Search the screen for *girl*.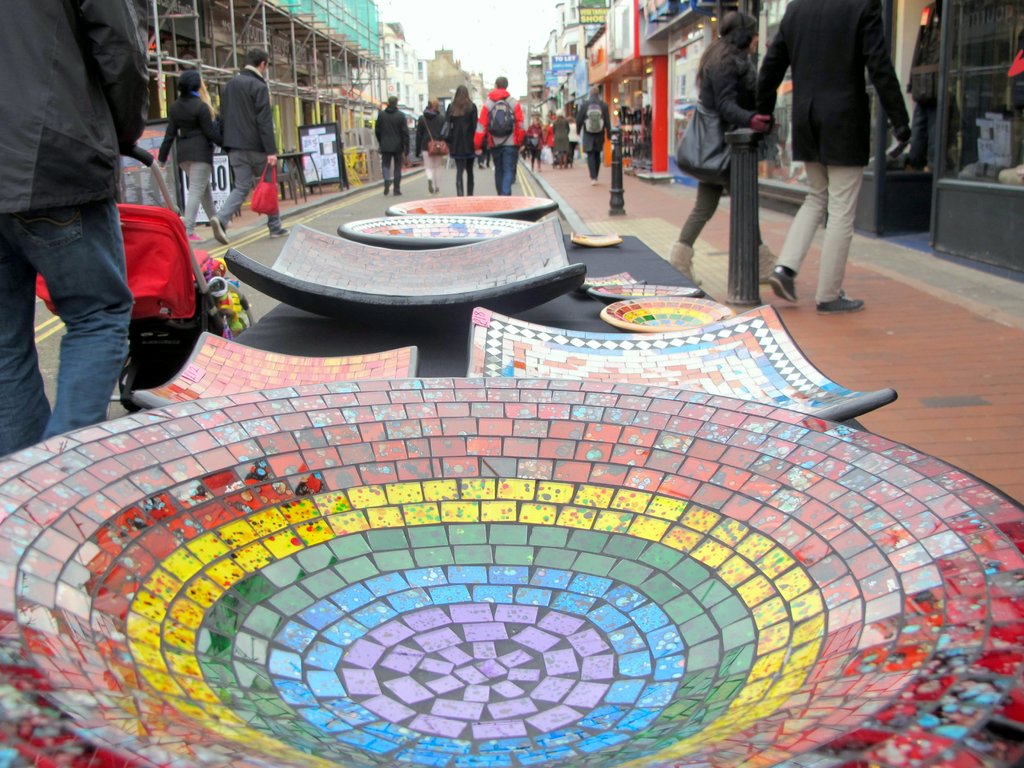
Found at select_region(525, 116, 545, 173).
